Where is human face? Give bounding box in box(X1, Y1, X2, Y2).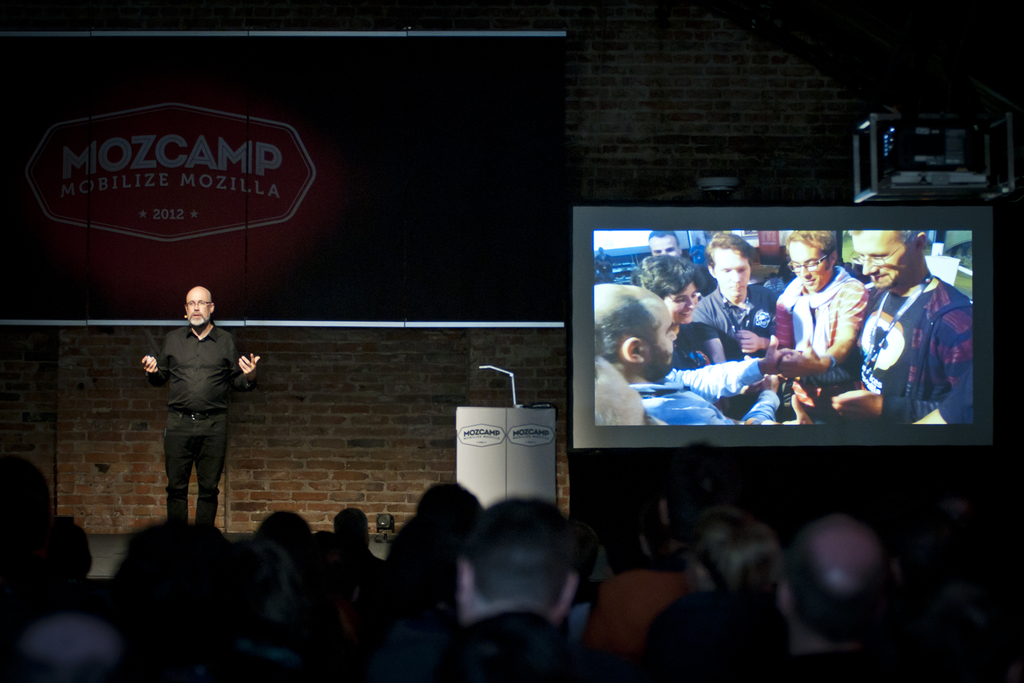
box(664, 279, 698, 330).
